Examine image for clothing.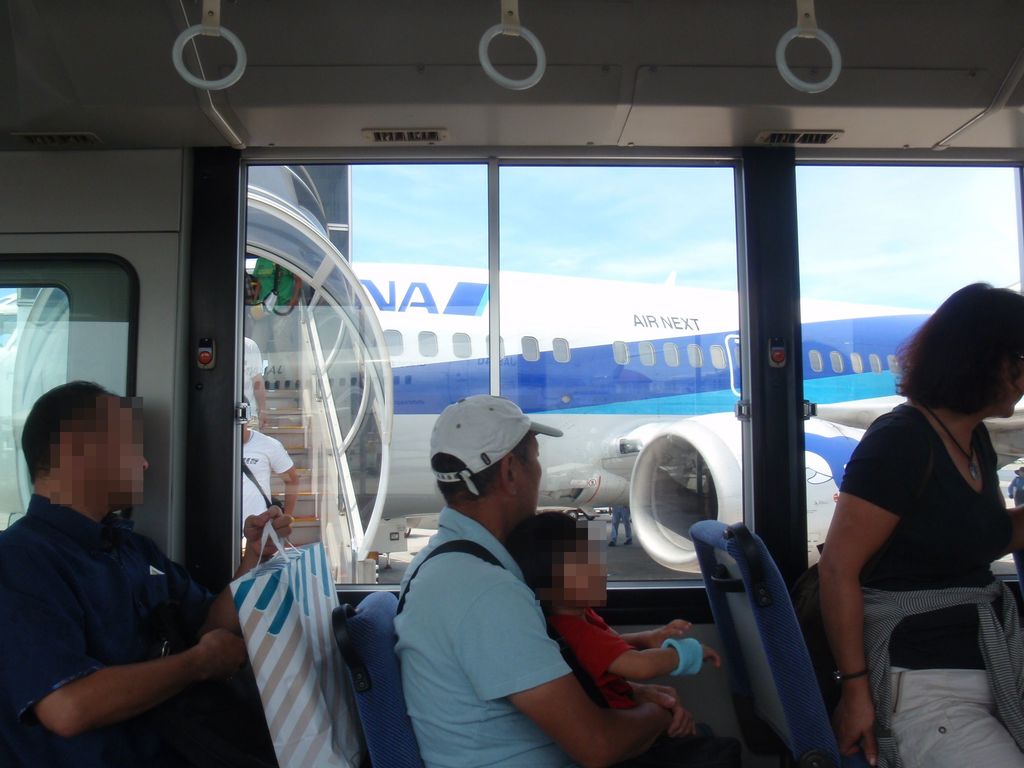
Examination result: (823, 353, 1004, 737).
